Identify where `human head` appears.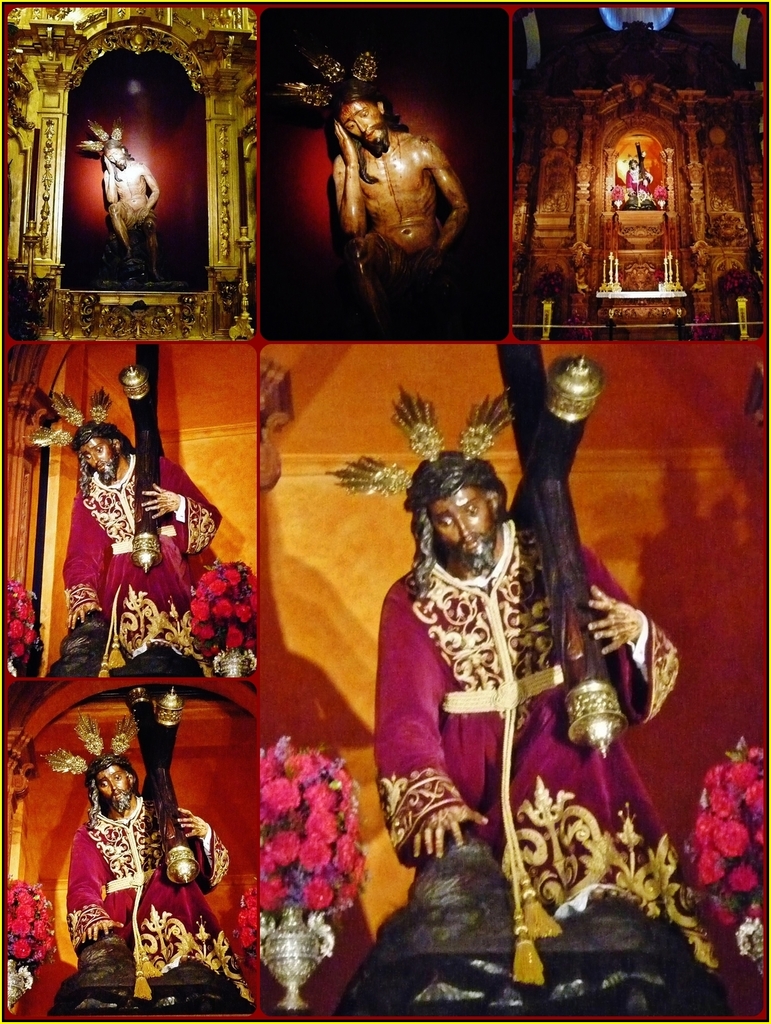
Appears at locate(73, 421, 124, 477).
